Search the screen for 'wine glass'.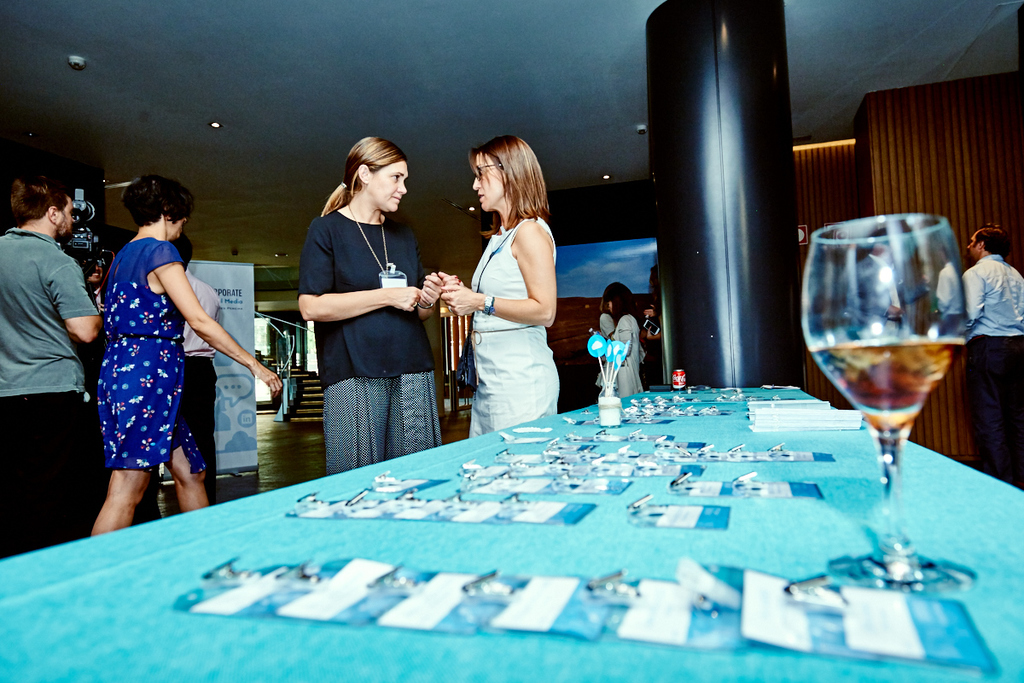
Found at [796, 212, 969, 598].
